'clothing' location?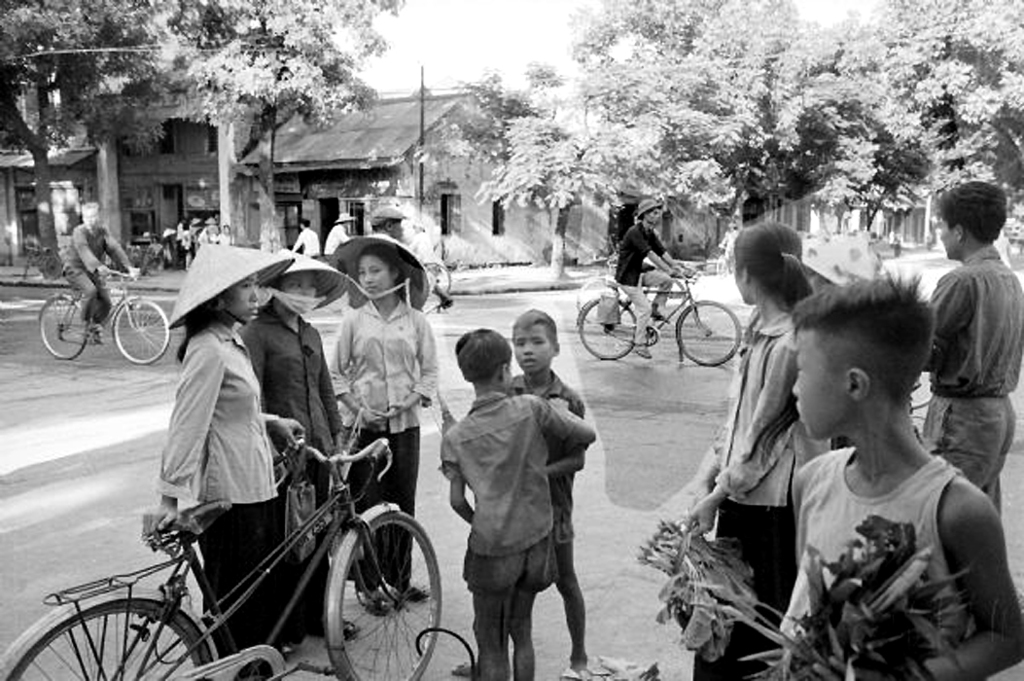
461/543/557/585
